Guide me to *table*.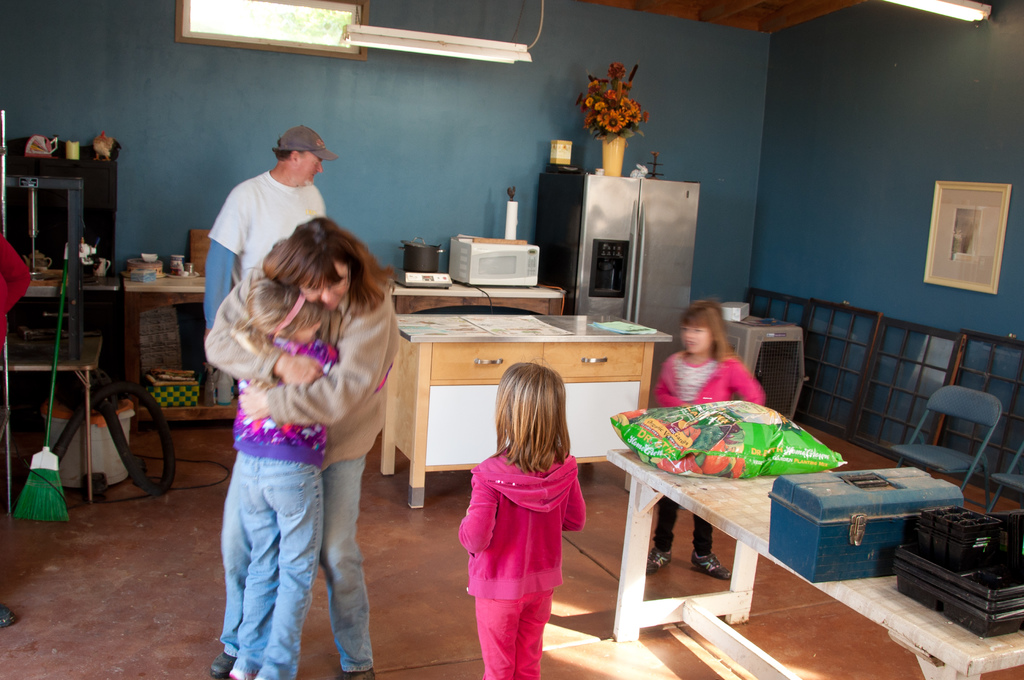
Guidance: locate(121, 254, 570, 412).
